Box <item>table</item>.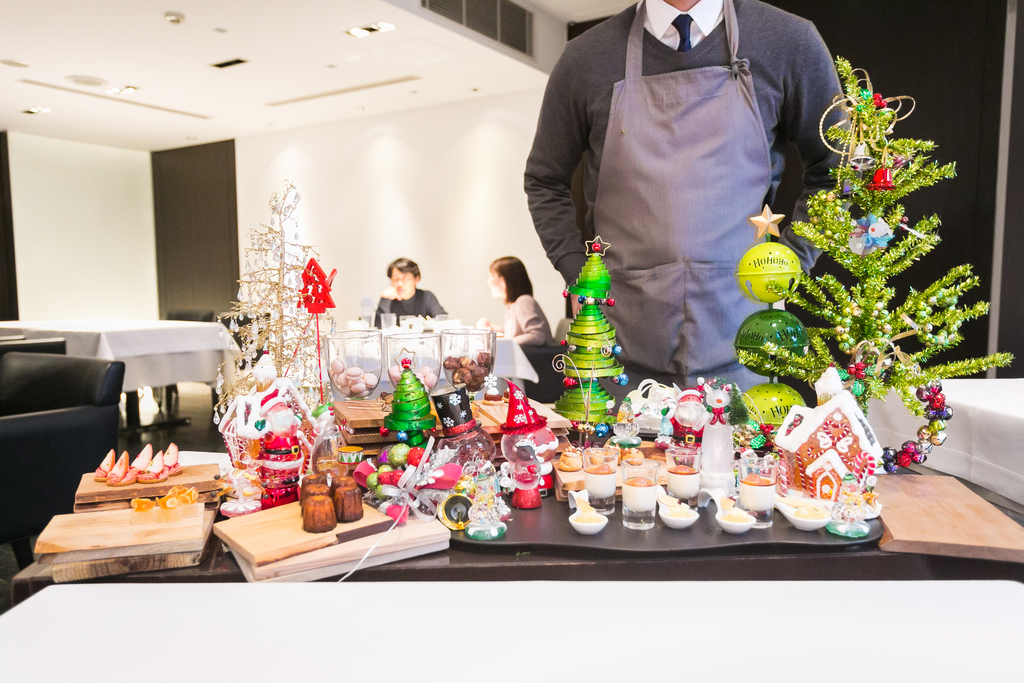
bbox=(0, 322, 243, 432).
